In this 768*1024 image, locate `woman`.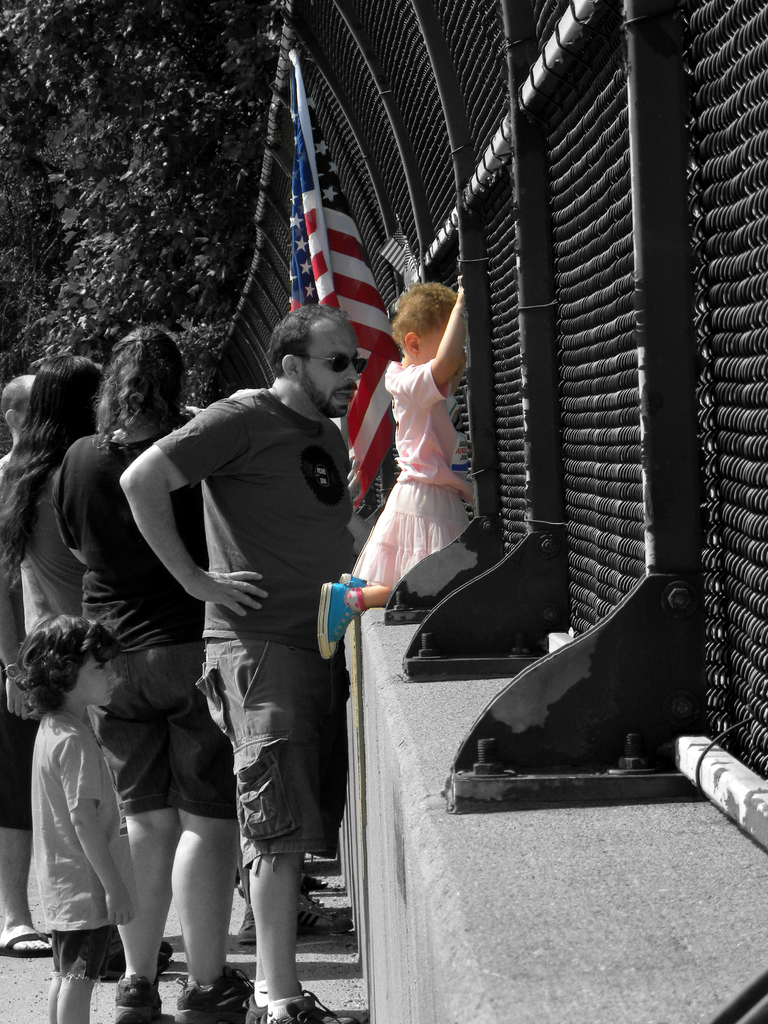
Bounding box: region(51, 326, 257, 1023).
